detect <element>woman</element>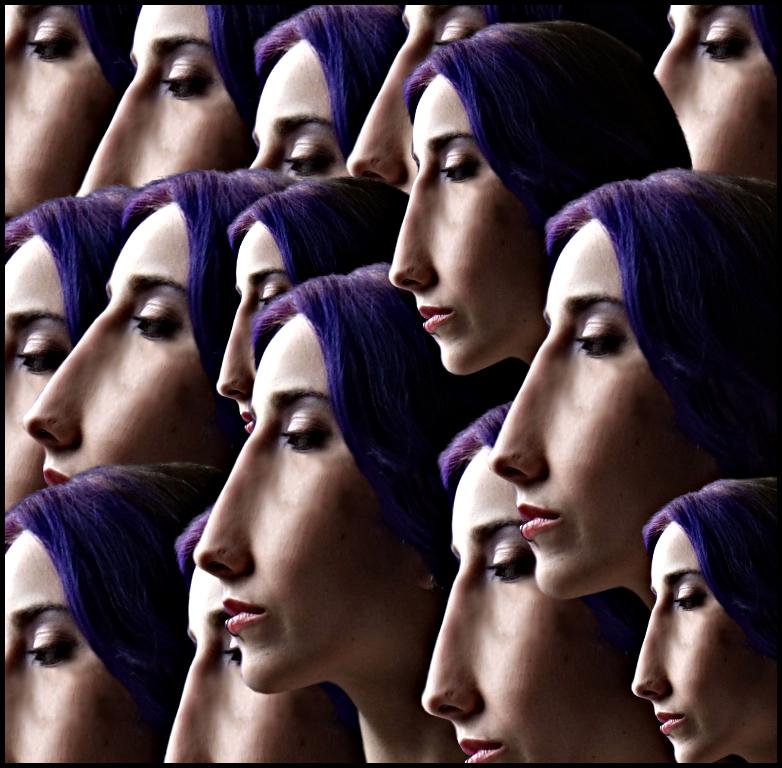
Rect(218, 179, 404, 436)
